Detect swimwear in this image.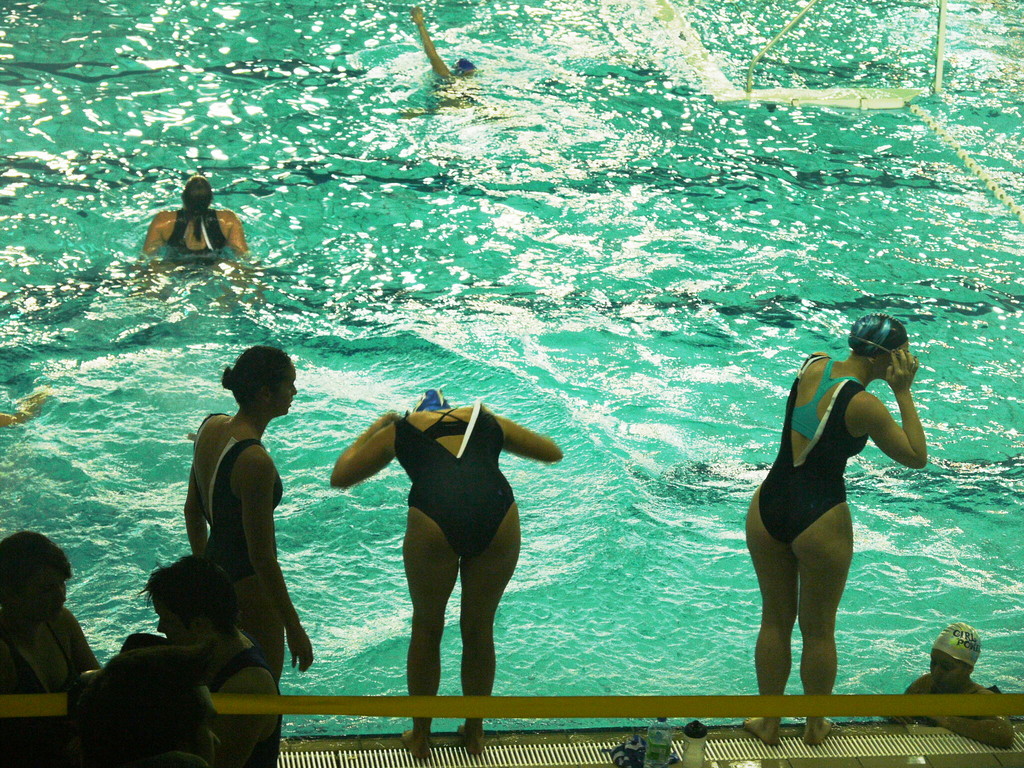
Detection: [0, 612, 88, 767].
